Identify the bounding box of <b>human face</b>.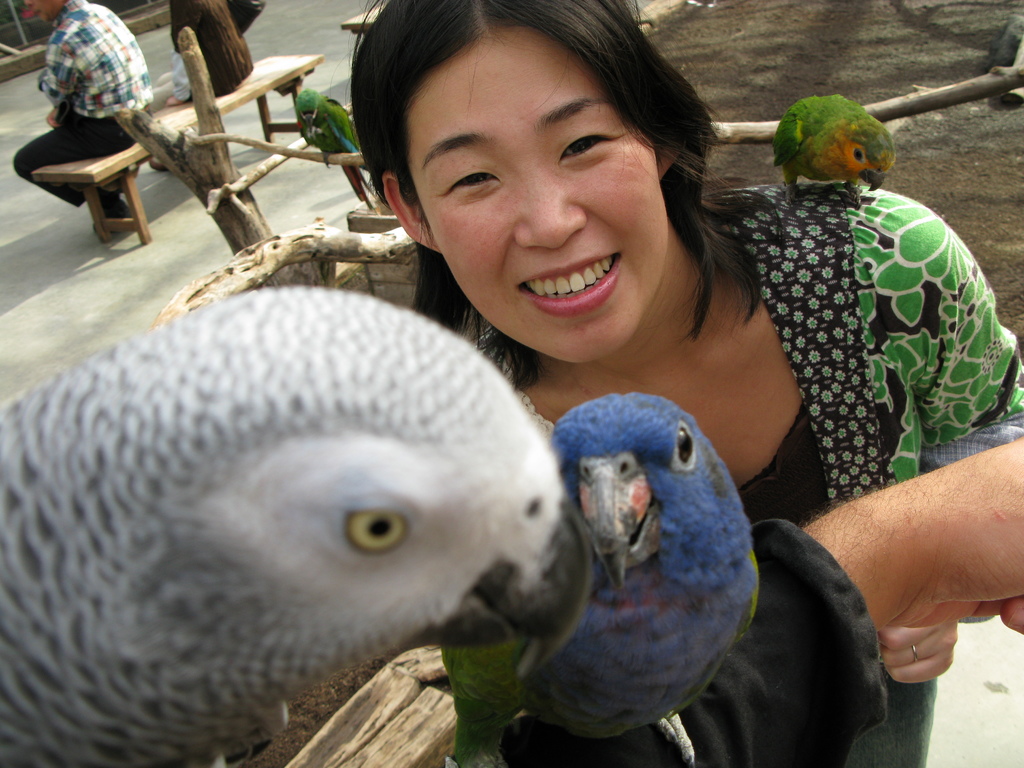
(x1=25, y1=0, x2=67, y2=22).
